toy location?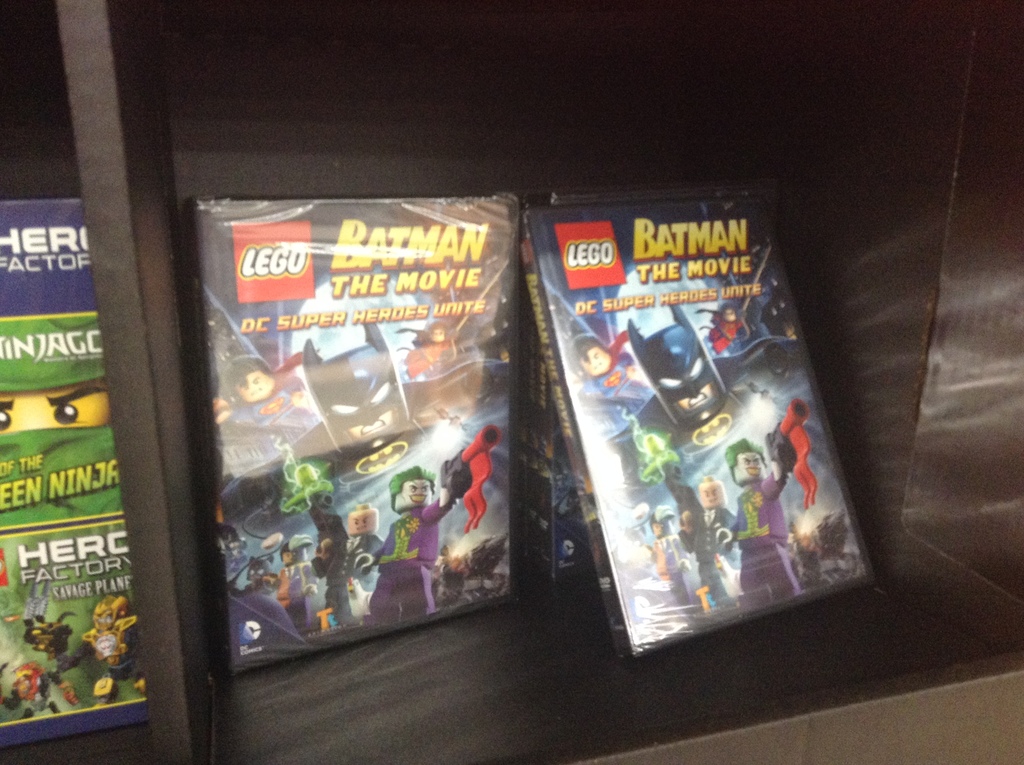
{"x1": 220, "y1": 356, "x2": 317, "y2": 427}
